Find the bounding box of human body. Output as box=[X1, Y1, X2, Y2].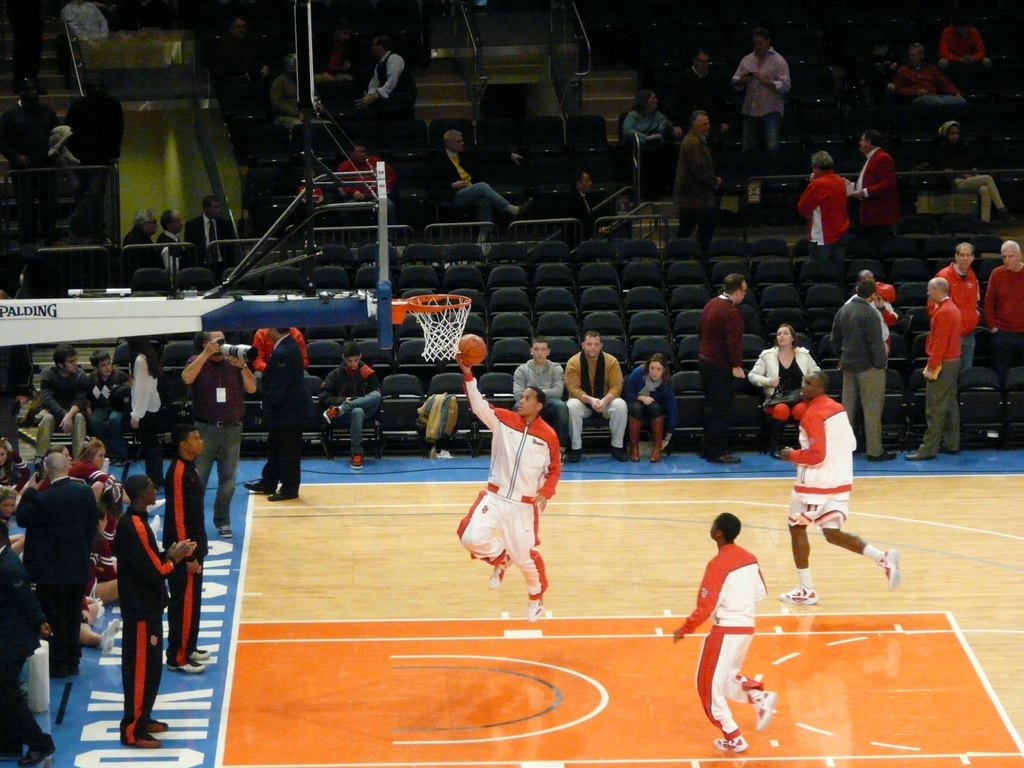
box=[671, 114, 724, 242].
